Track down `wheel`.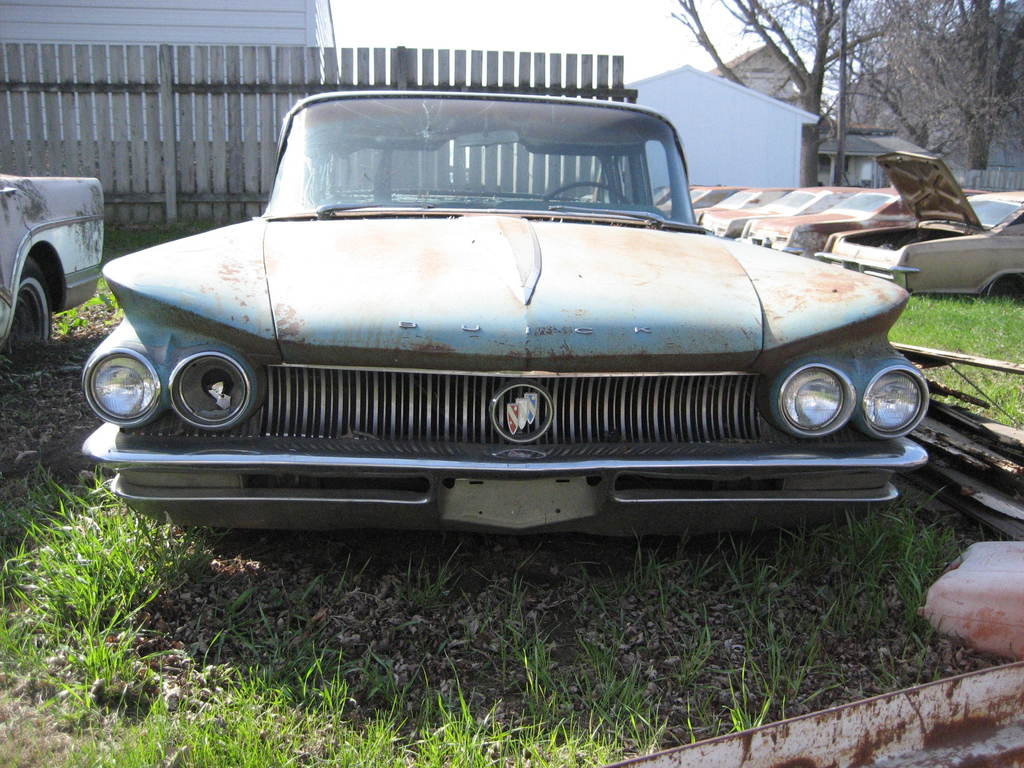
Tracked to <region>535, 180, 629, 206</region>.
